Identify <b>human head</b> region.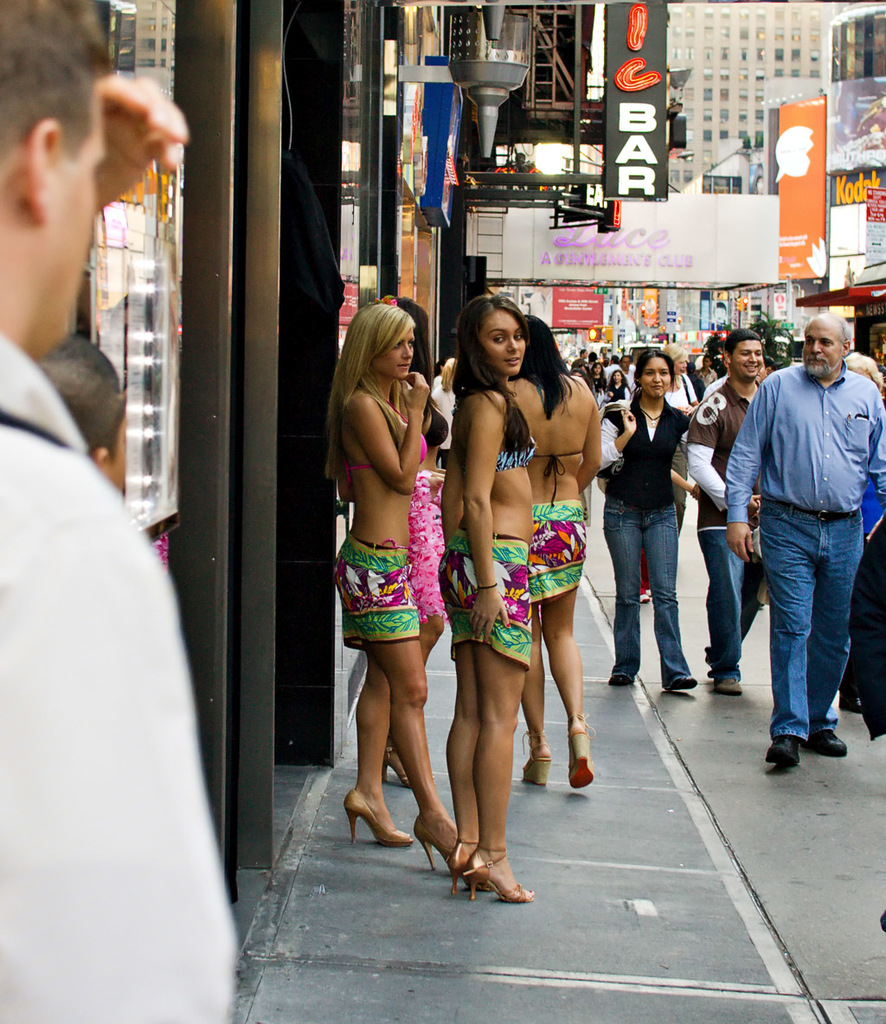
Region: box=[664, 338, 690, 372].
